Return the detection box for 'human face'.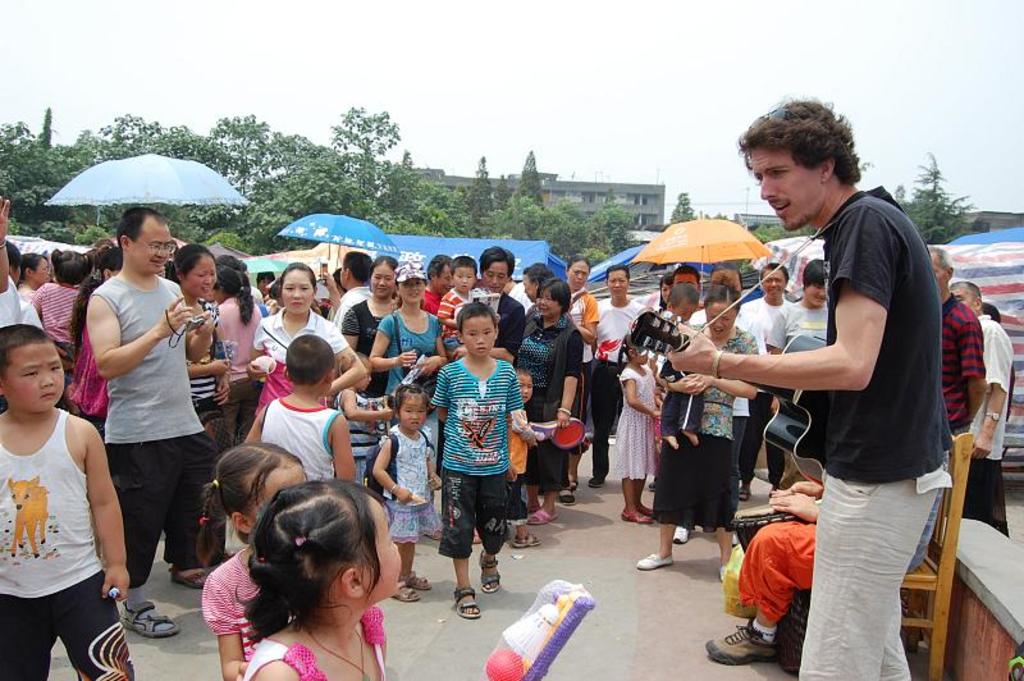
x1=660, y1=282, x2=668, y2=302.
